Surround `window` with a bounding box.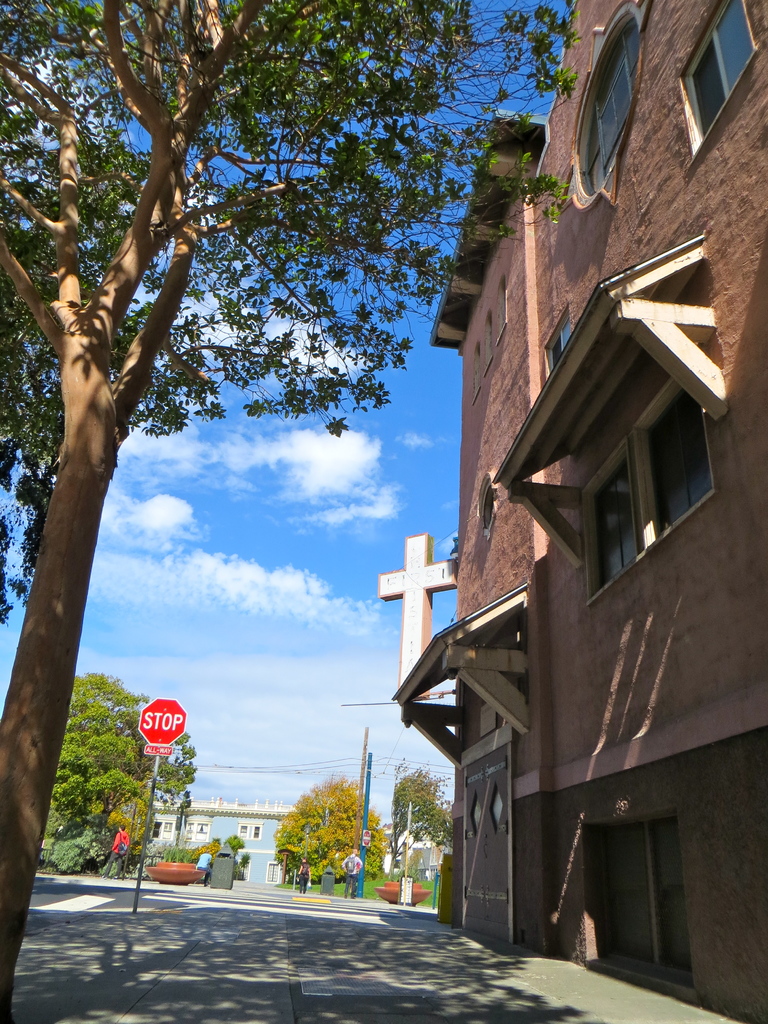
locate(626, 362, 712, 534).
